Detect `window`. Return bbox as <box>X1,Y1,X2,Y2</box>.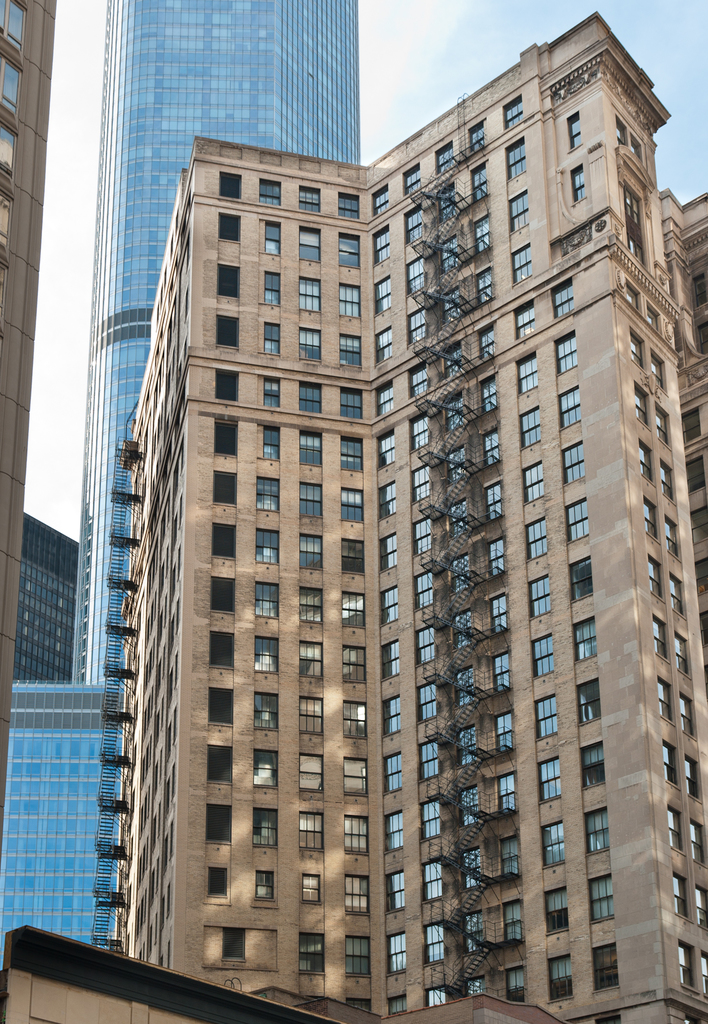
<box>302,480,322,524</box>.
